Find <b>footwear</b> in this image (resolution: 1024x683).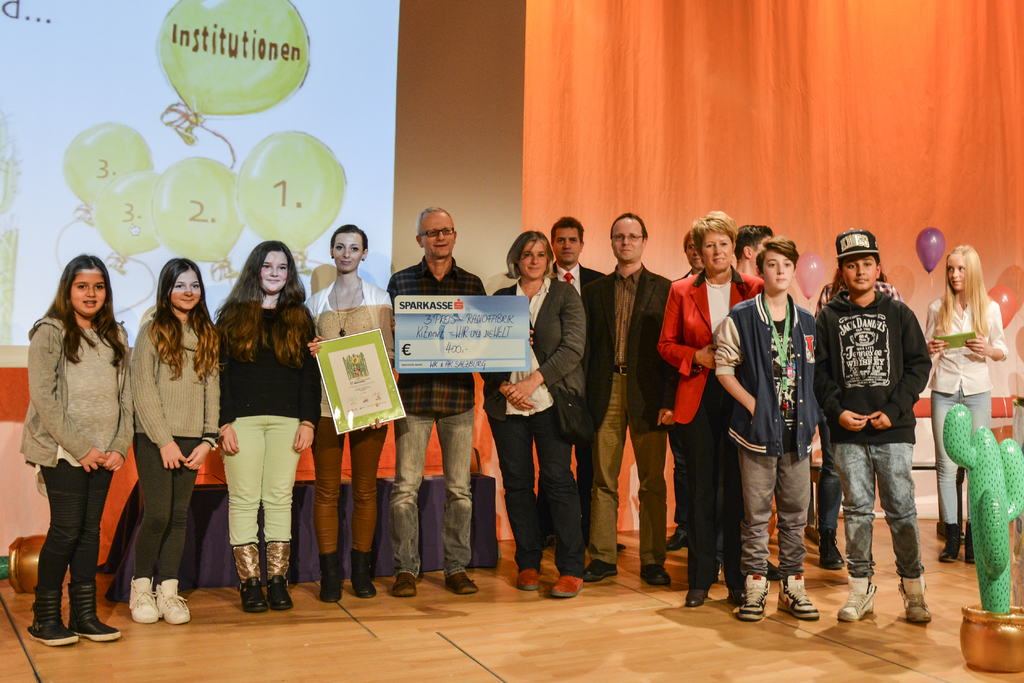
x1=446, y1=570, x2=480, y2=593.
